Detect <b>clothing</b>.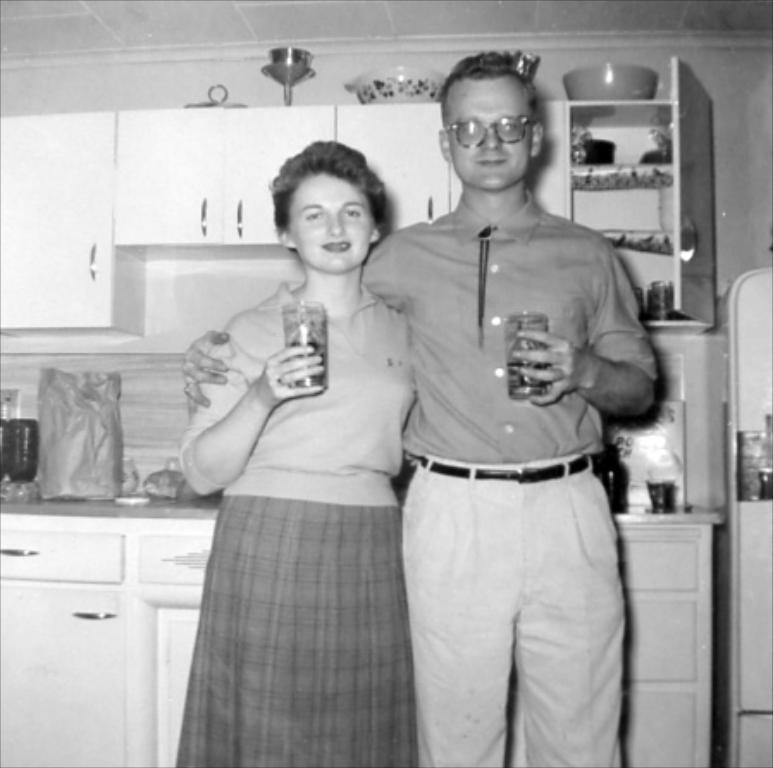
Detected at 177:281:425:766.
